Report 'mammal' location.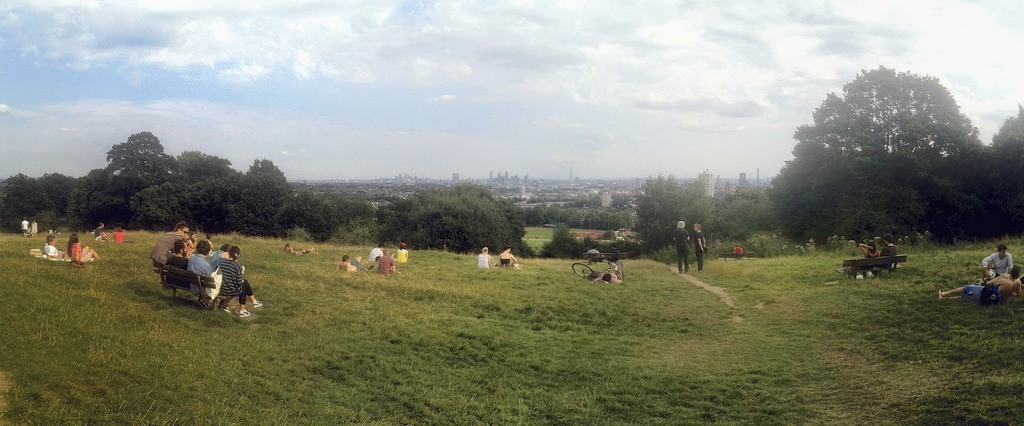
Report: l=304, t=246, r=316, b=255.
